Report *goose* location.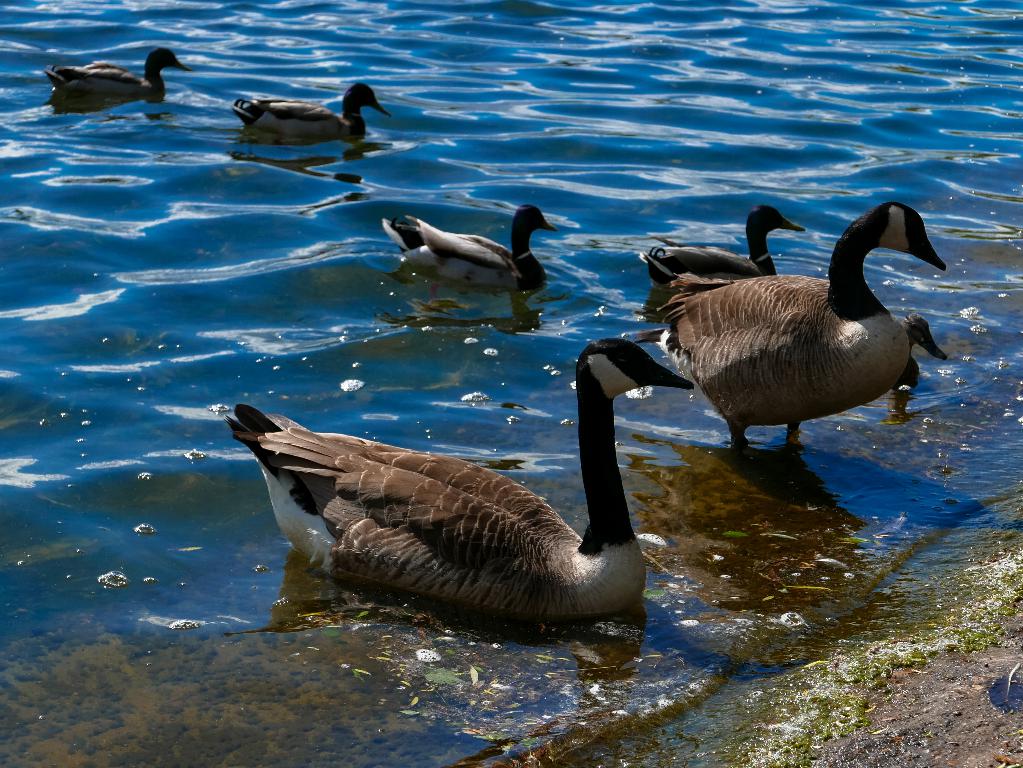
Report: select_region(647, 209, 806, 315).
